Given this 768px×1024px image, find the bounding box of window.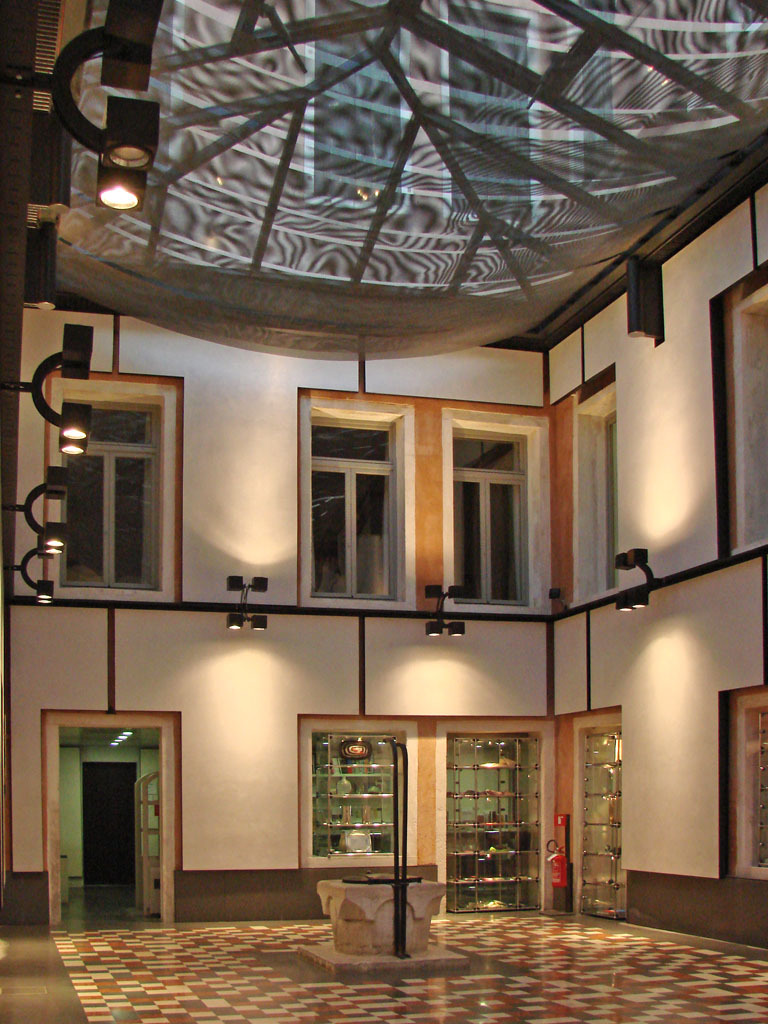
<box>46,369,183,607</box>.
